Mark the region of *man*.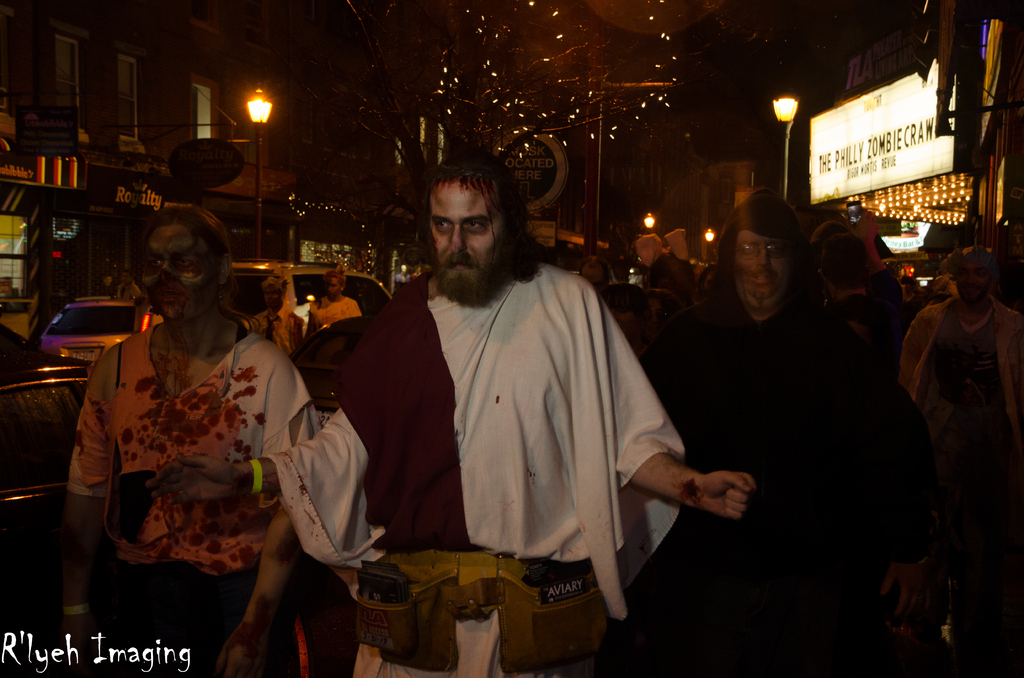
Region: detection(305, 270, 361, 336).
